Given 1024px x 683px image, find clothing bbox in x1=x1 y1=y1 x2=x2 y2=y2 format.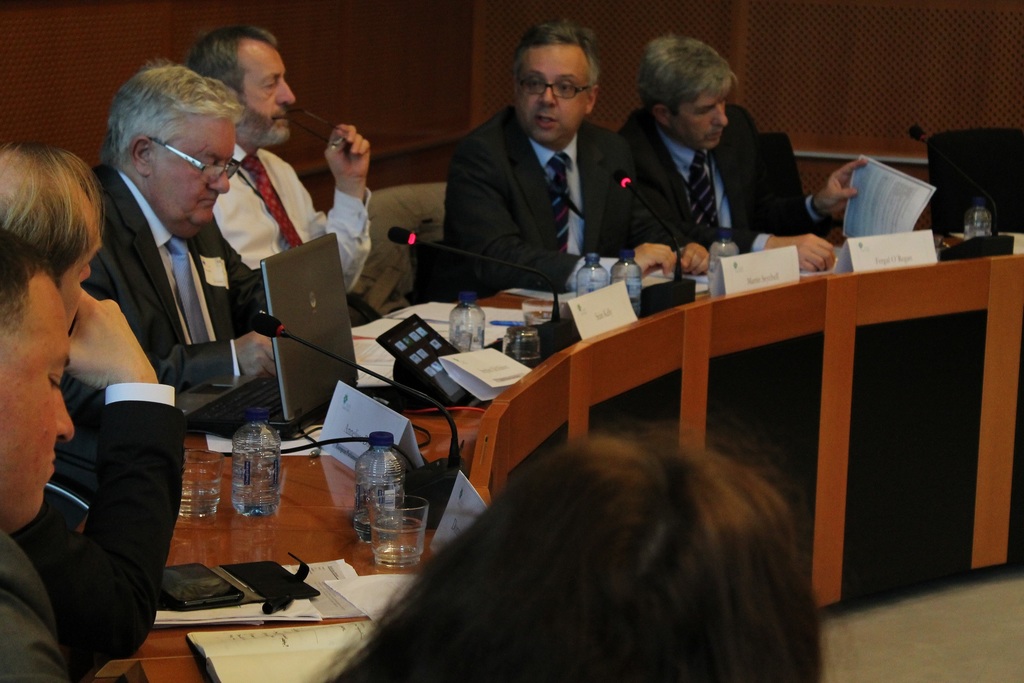
x1=52 y1=162 x2=236 y2=491.
